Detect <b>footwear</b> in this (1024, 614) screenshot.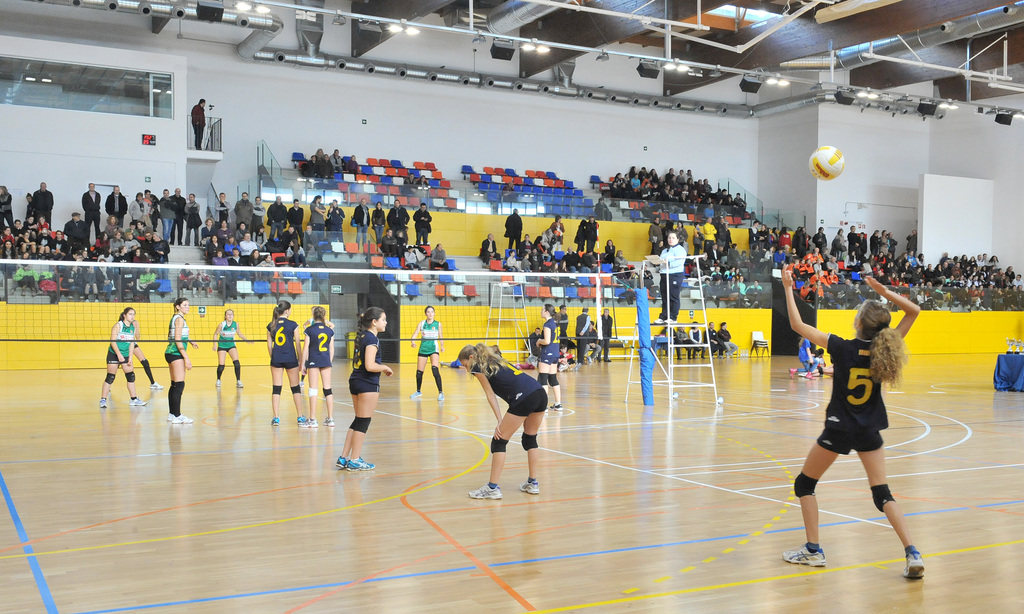
Detection: (left=101, top=400, right=108, bottom=408).
